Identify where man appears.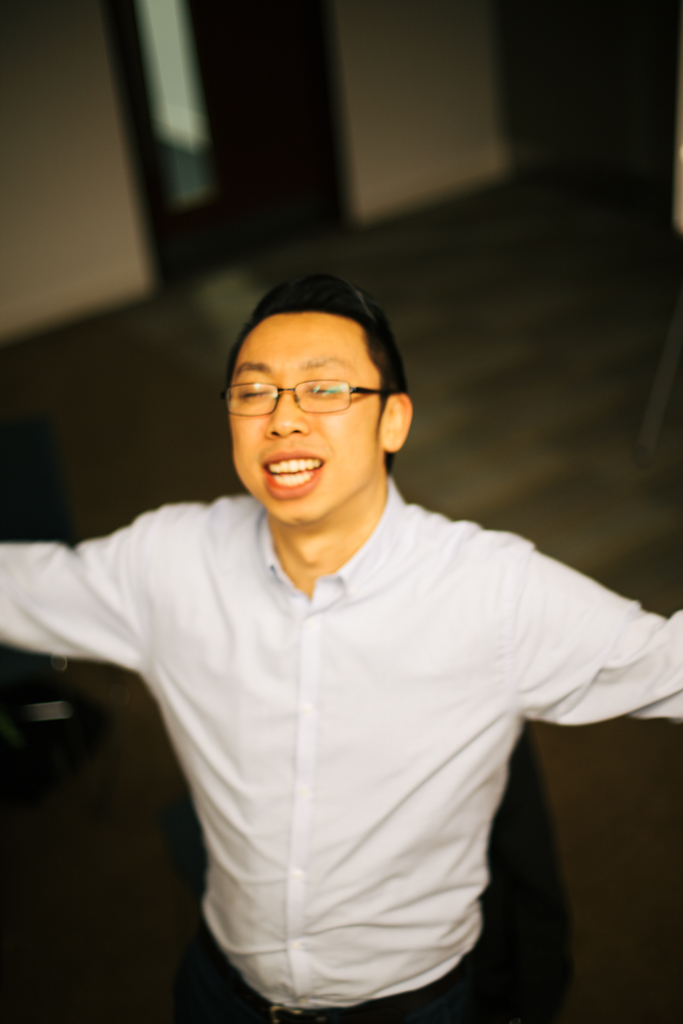
Appears at (left=33, top=253, right=649, bottom=1018).
